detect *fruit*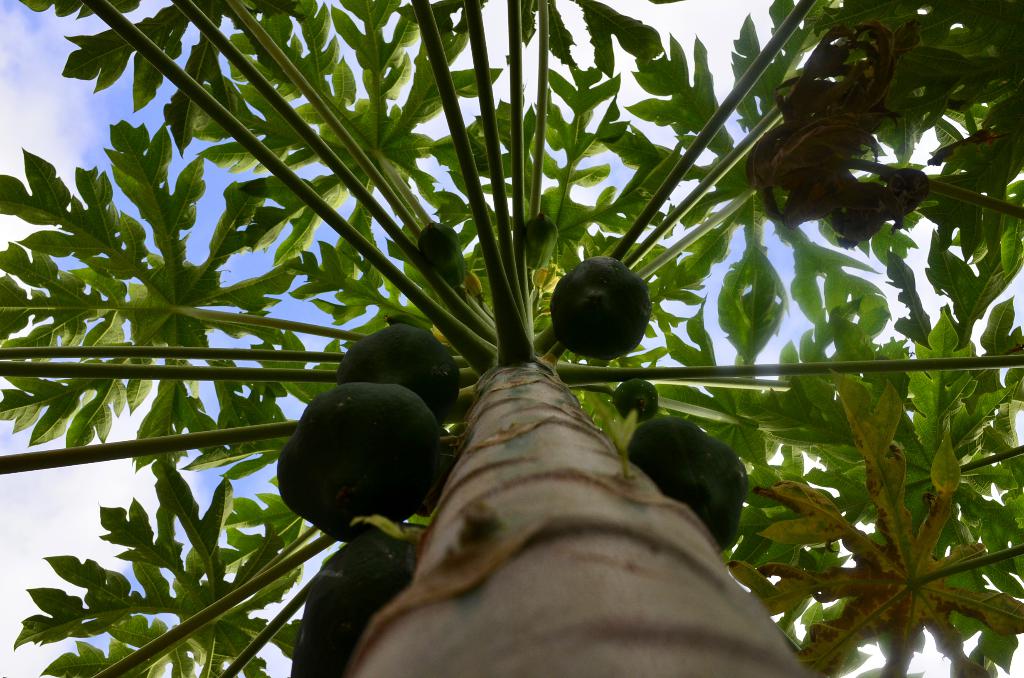
box=[260, 389, 454, 521]
